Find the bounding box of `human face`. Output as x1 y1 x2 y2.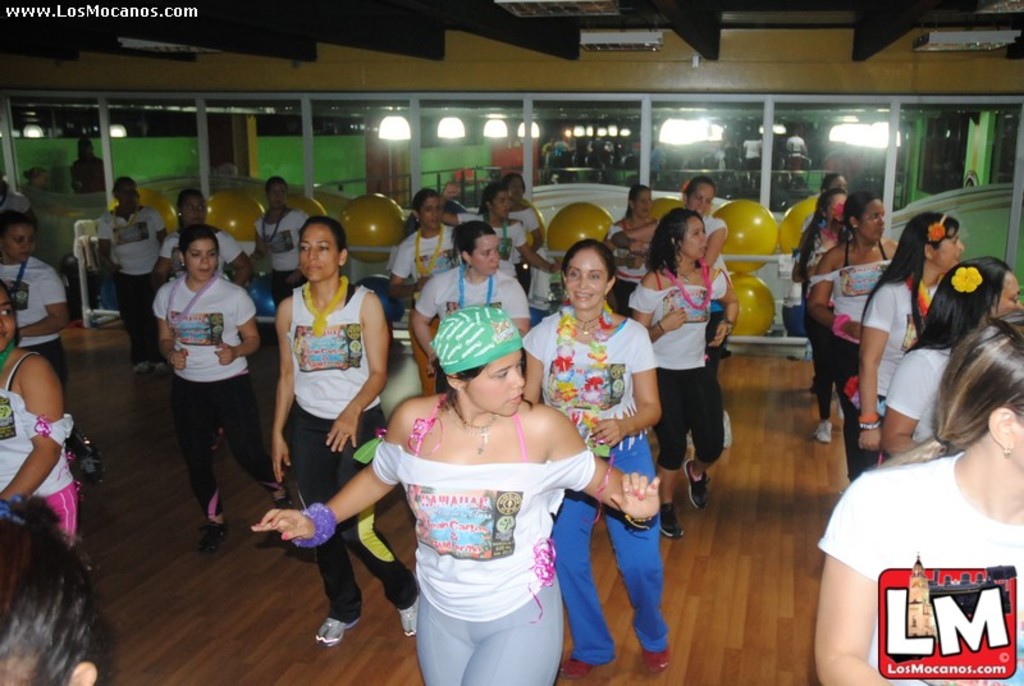
0 289 18 343.
